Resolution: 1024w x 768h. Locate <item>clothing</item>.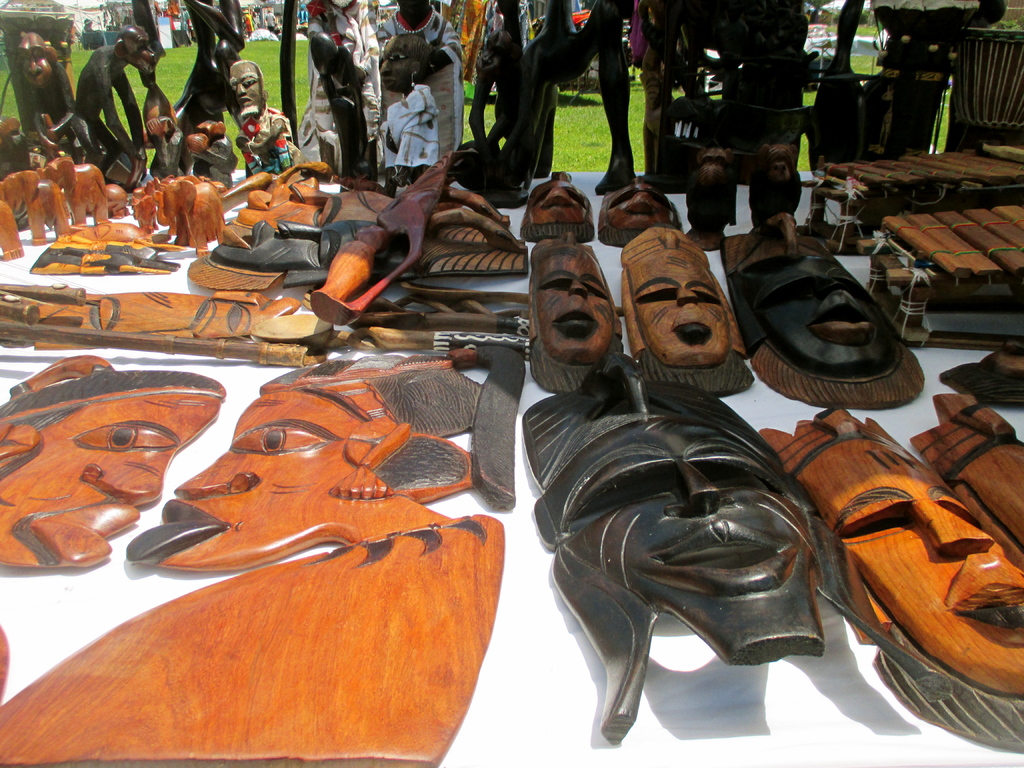
Rect(378, 81, 437, 172).
